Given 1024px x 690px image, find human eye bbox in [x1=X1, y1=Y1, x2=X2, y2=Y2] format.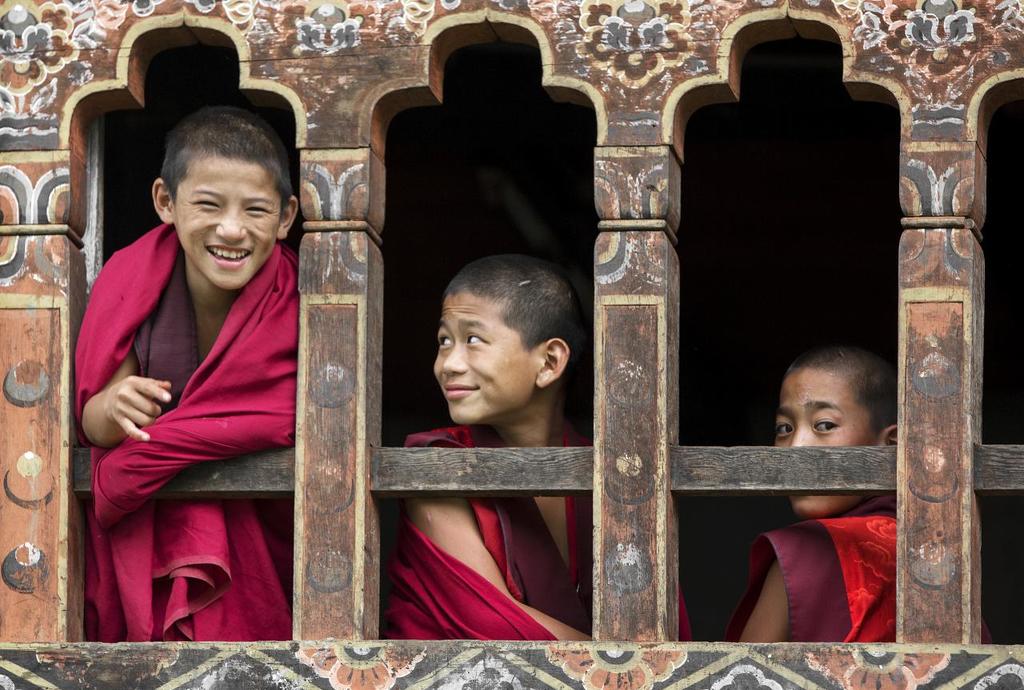
[x1=435, y1=329, x2=454, y2=350].
